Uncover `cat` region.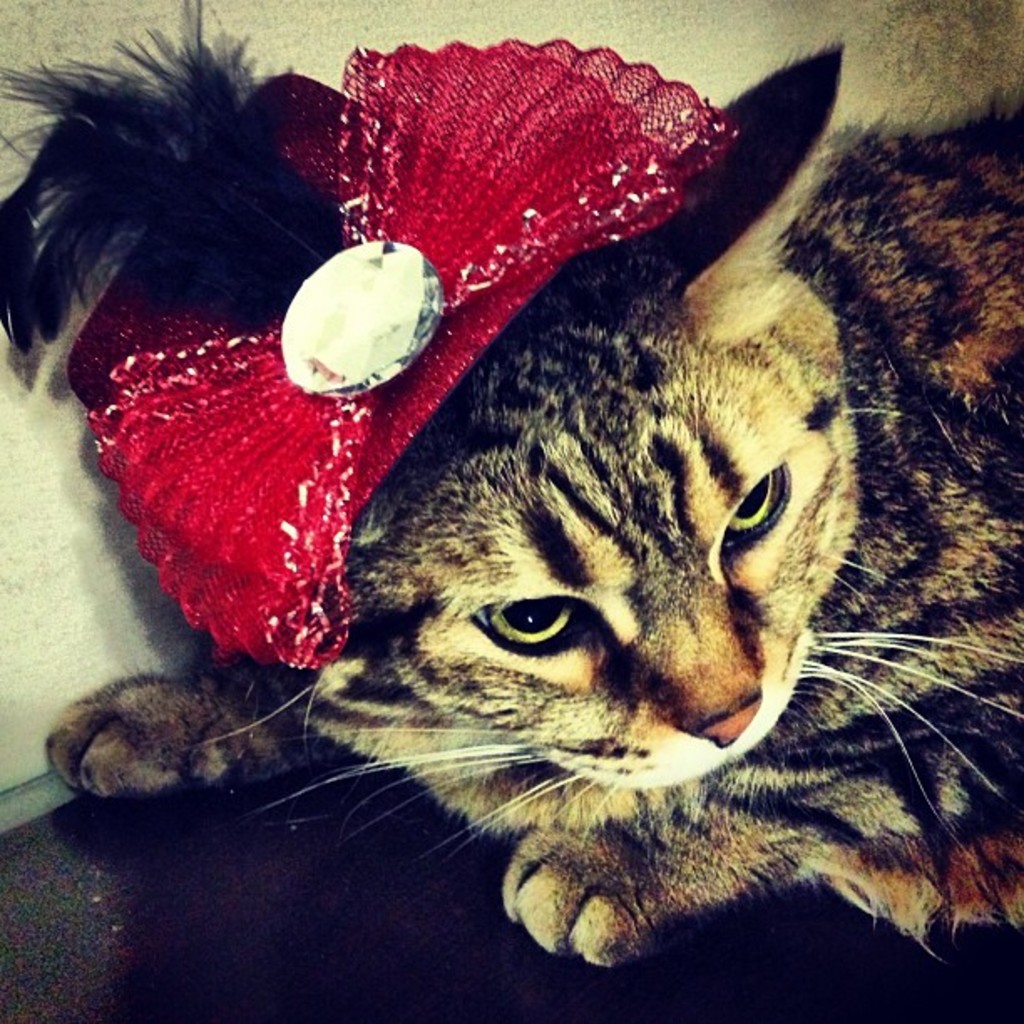
Uncovered: 44/40/1022/969.
